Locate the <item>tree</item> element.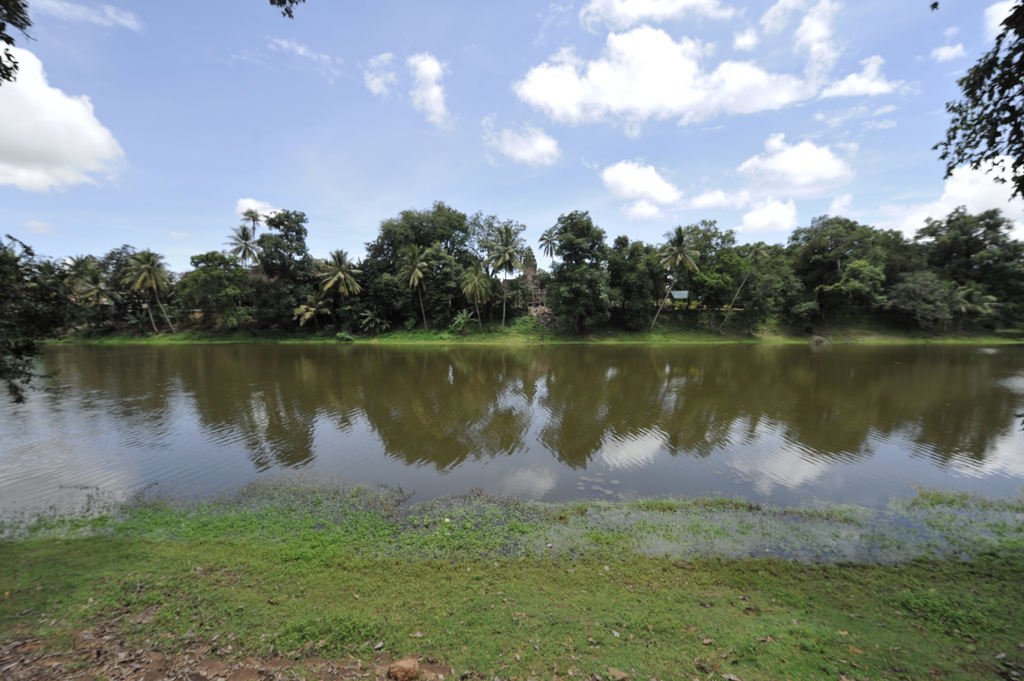
Element bbox: box=[52, 236, 130, 333].
